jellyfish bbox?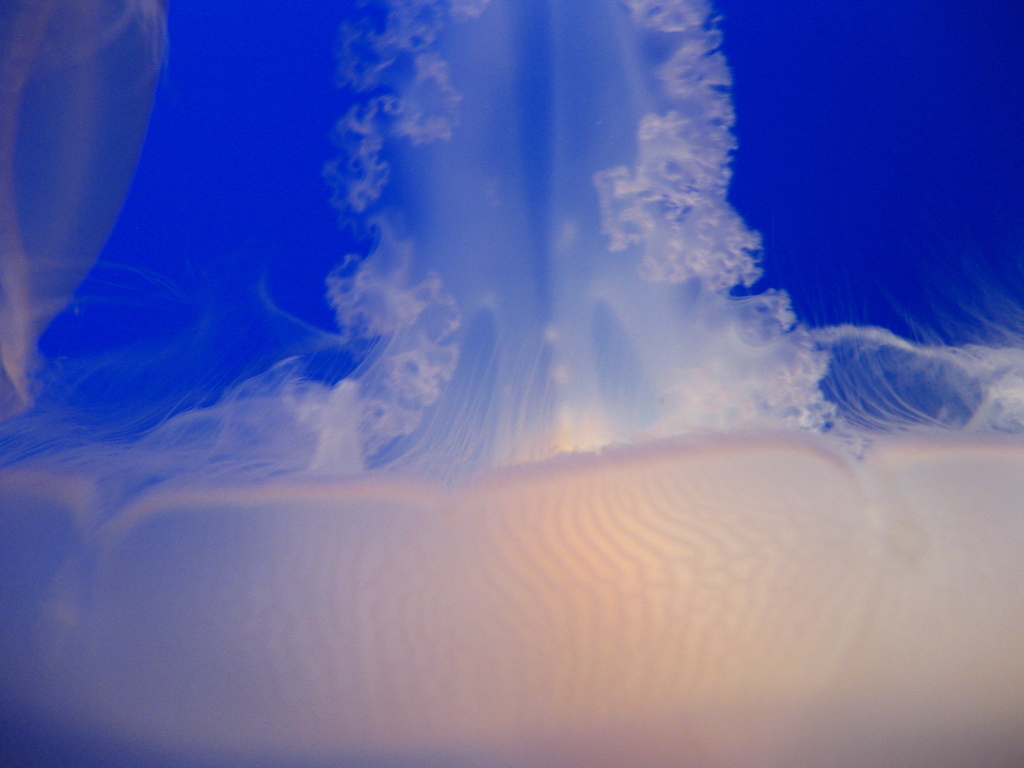
[0, 0, 1023, 767]
